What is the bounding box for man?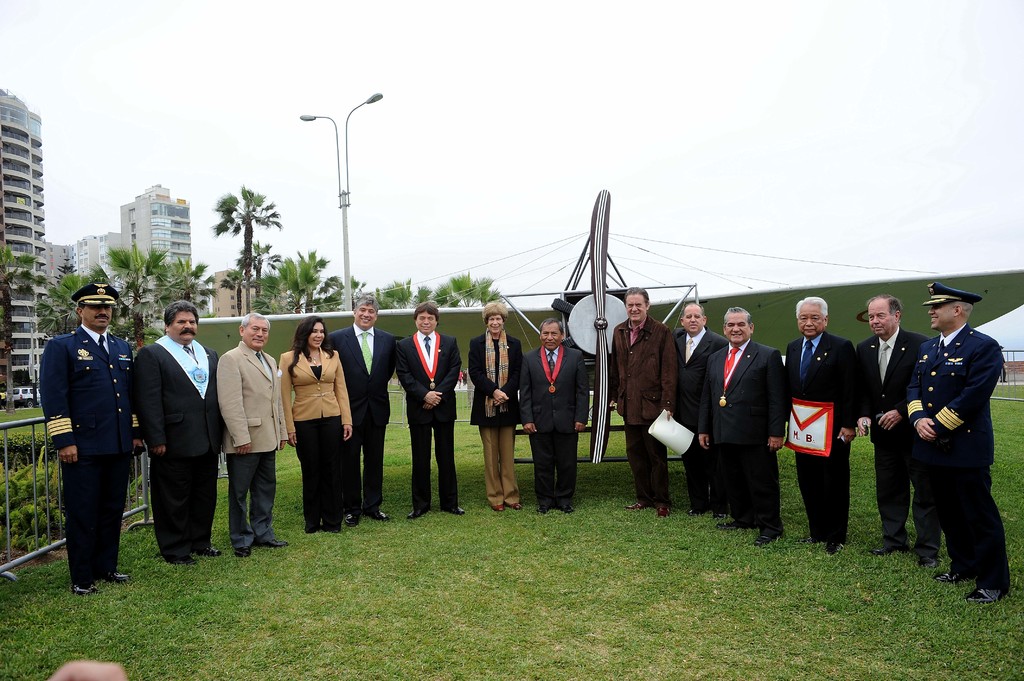
(327, 296, 398, 529).
